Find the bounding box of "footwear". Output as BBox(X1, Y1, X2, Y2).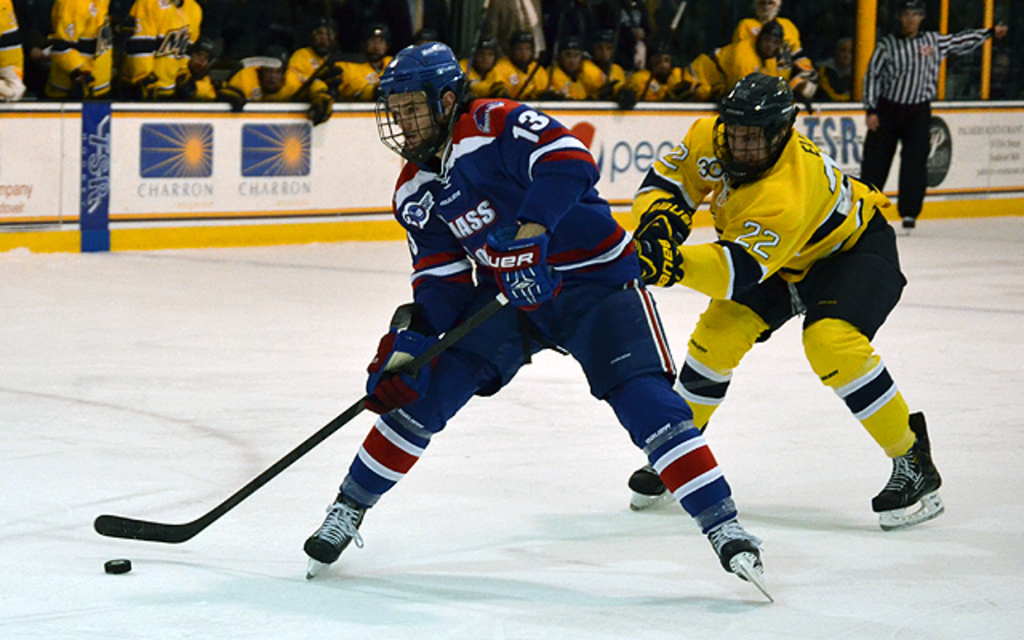
BBox(626, 462, 669, 496).
